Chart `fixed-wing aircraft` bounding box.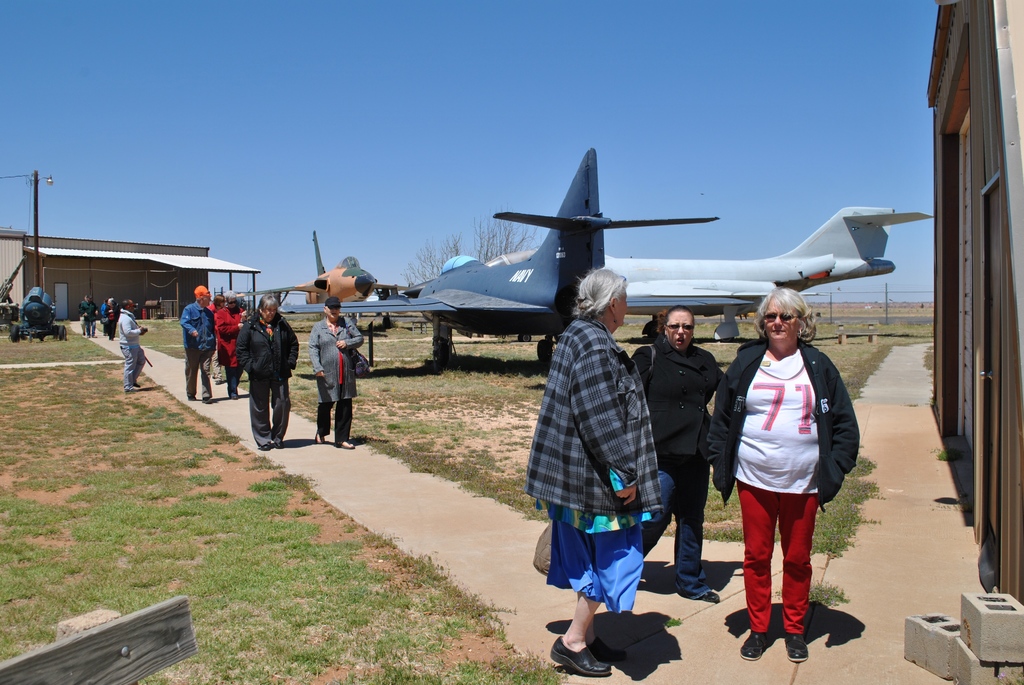
Charted: [x1=274, y1=147, x2=719, y2=363].
